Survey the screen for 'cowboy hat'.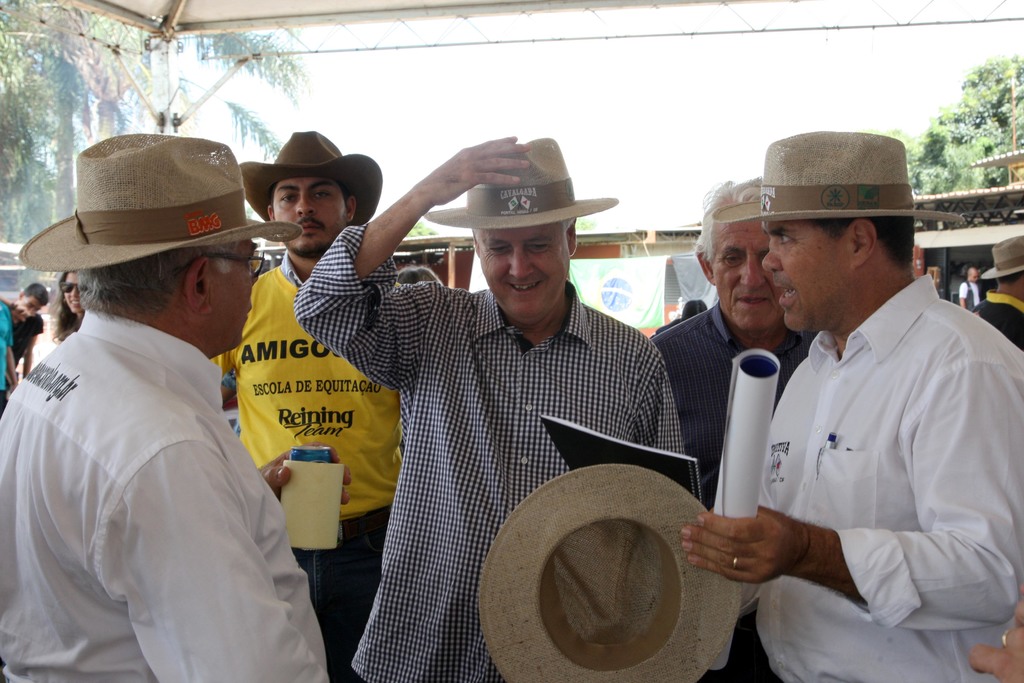
Survey found: box(232, 126, 367, 227).
